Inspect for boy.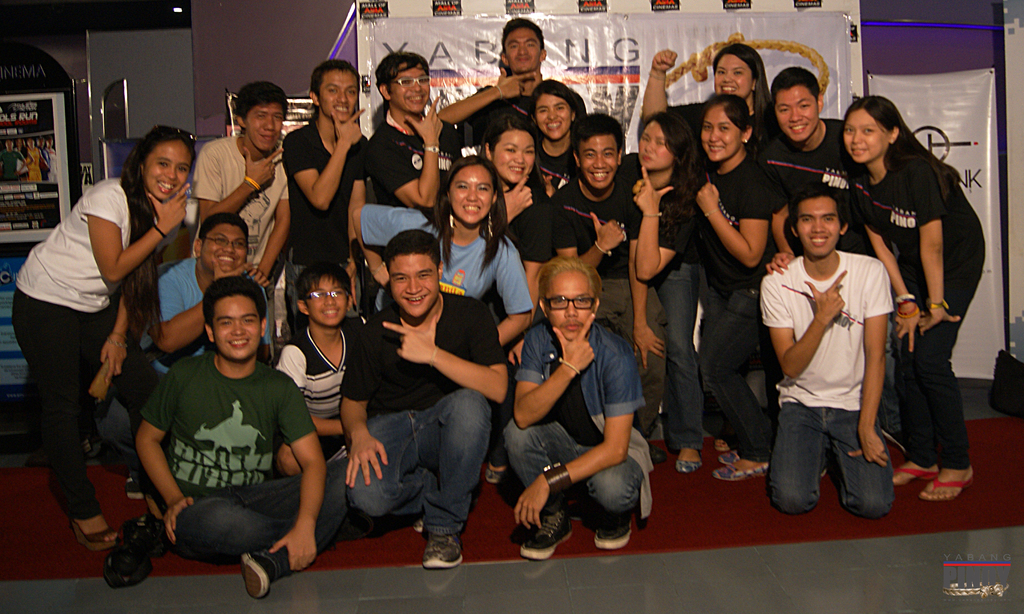
Inspection: detection(276, 259, 362, 540).
